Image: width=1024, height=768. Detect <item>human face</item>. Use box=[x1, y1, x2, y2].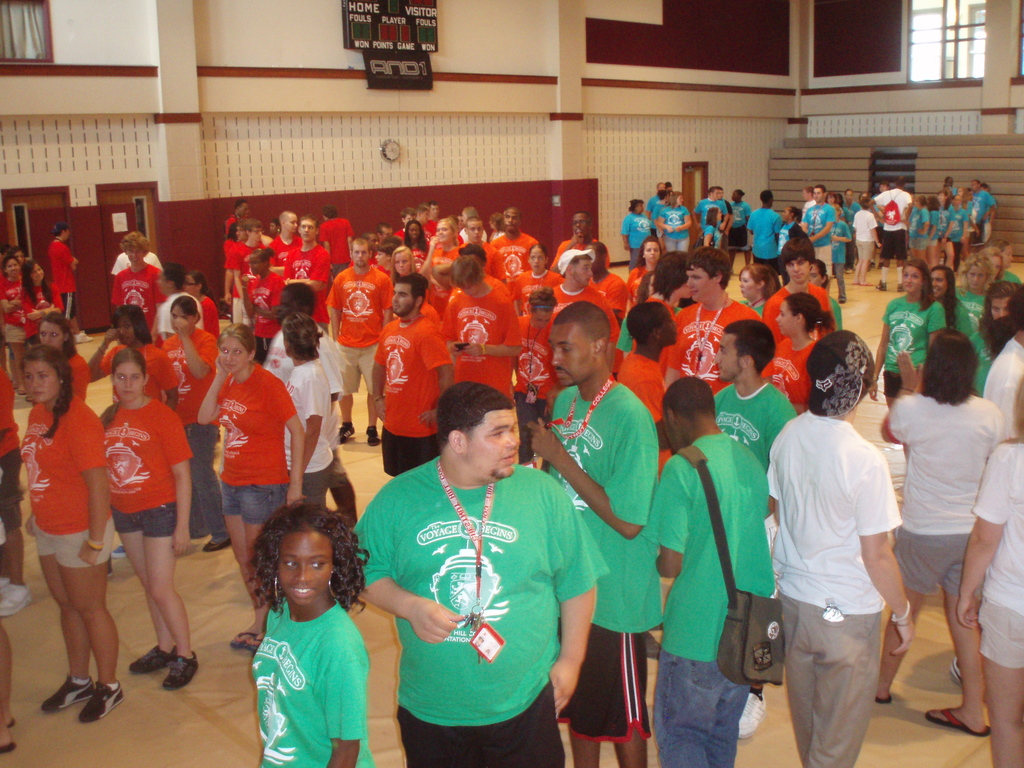
box=[905, 264, 926, 297].
